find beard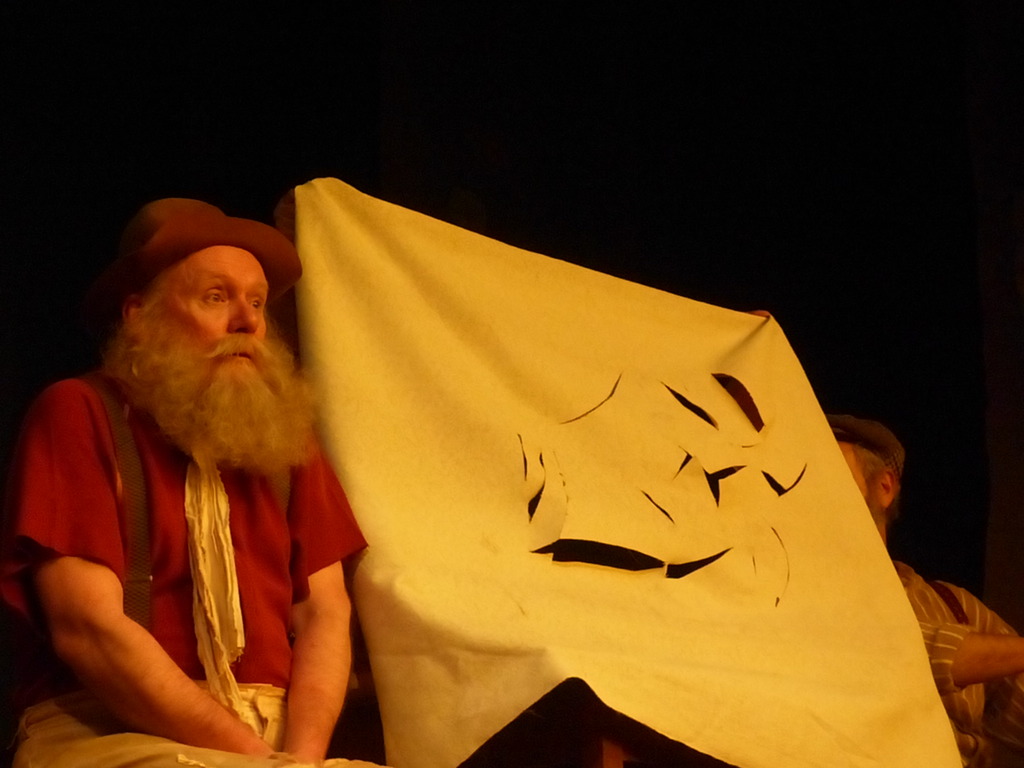
detection(101, 329, 323, 477)
